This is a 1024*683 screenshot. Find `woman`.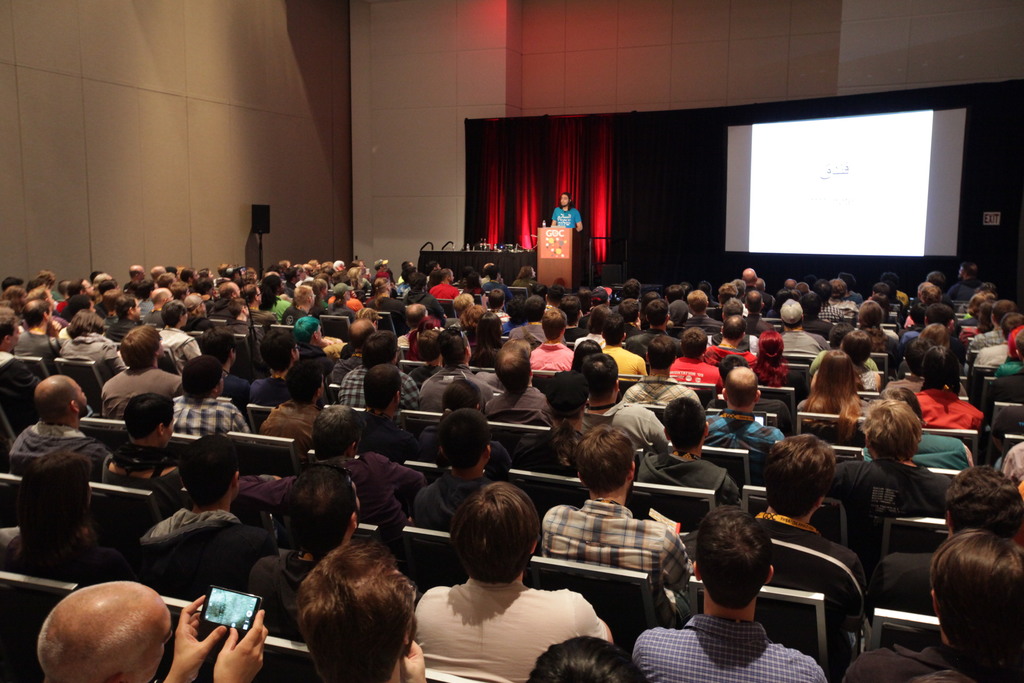
Bounding box: x1=810, y1=330, x2=883, y2=394.
